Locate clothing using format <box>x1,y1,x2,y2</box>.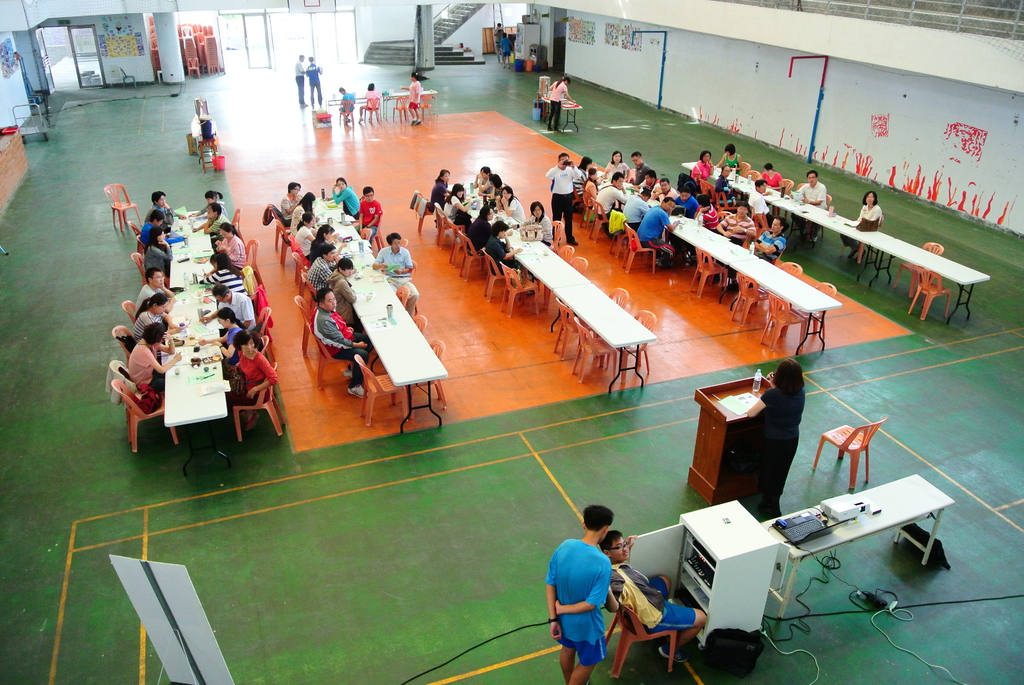
<box>492,28,505,50</box>.
